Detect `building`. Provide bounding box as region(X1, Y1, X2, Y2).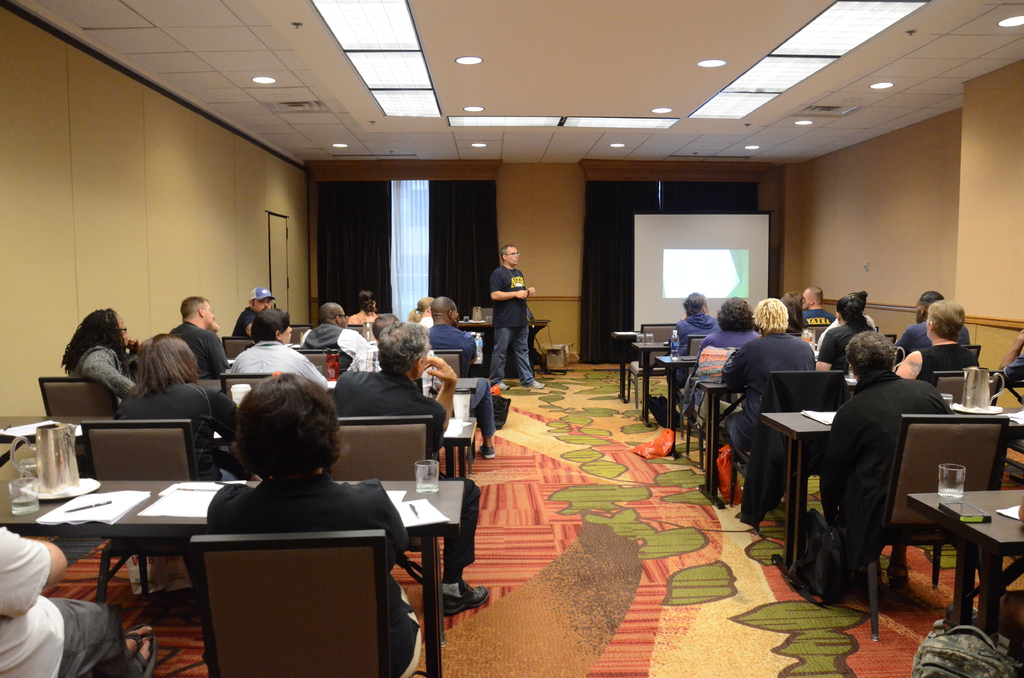
region(0, 0, 1023, 677).
